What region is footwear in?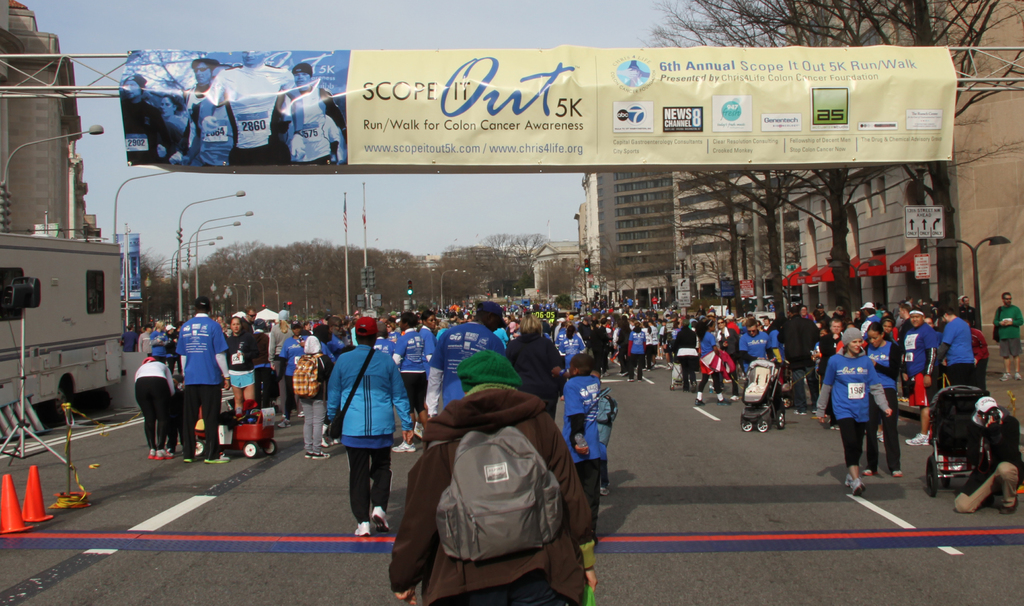
BBox(1013, 368, 1023, 384).
